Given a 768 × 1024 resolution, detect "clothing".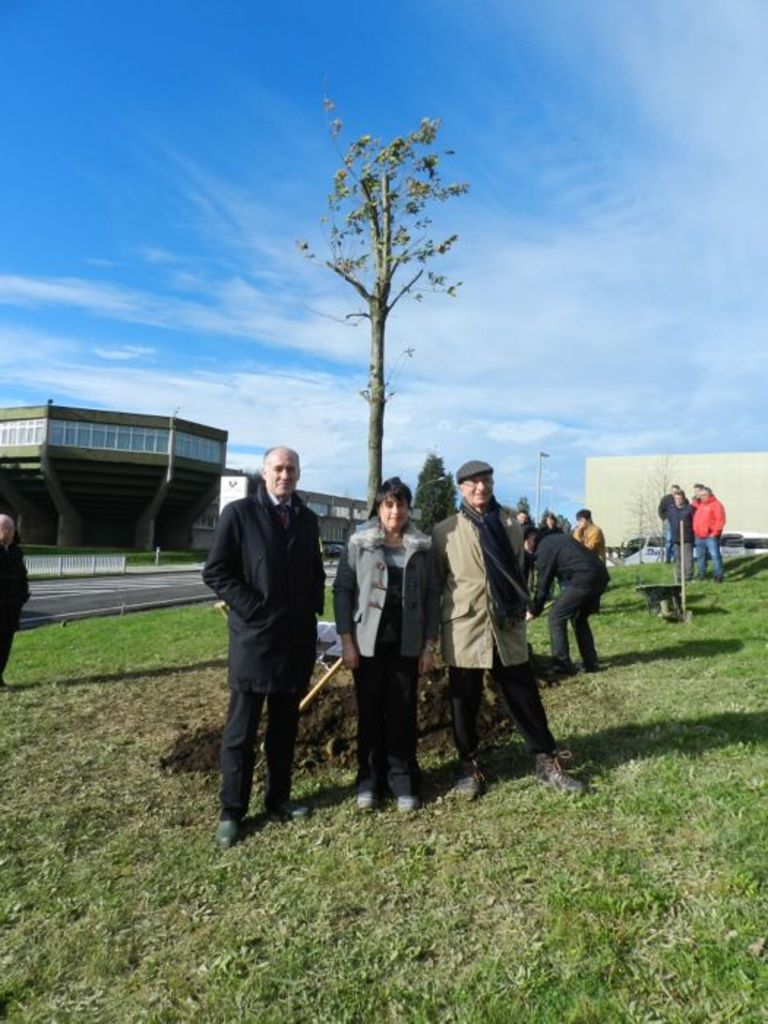
select_region(196, 478, 354, 831).
